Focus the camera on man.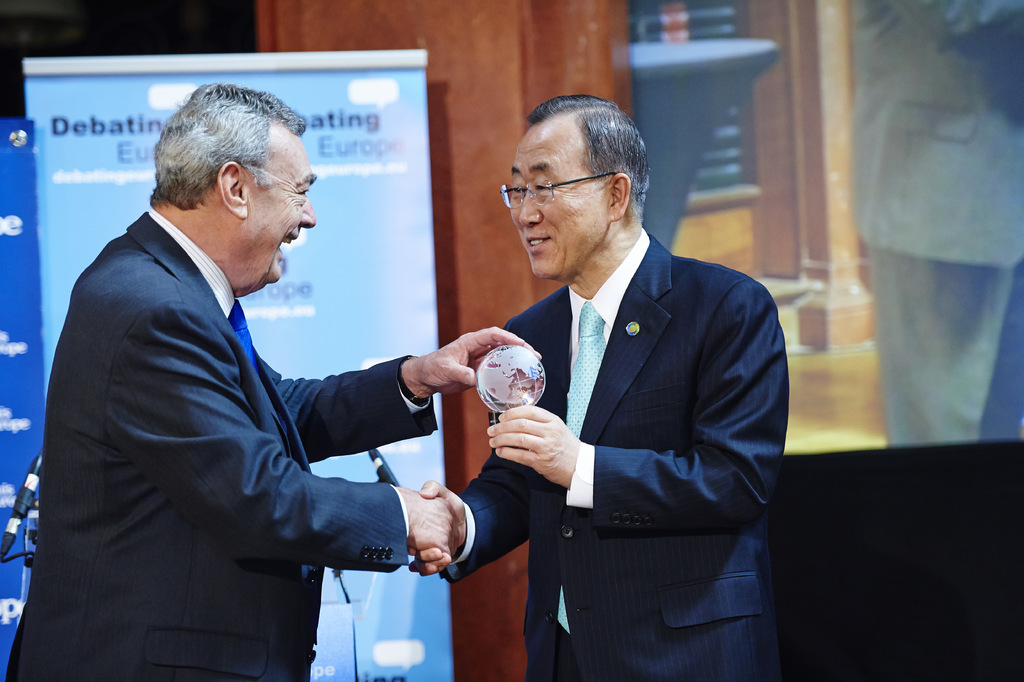
Focus region: 850:0:1023:447.
